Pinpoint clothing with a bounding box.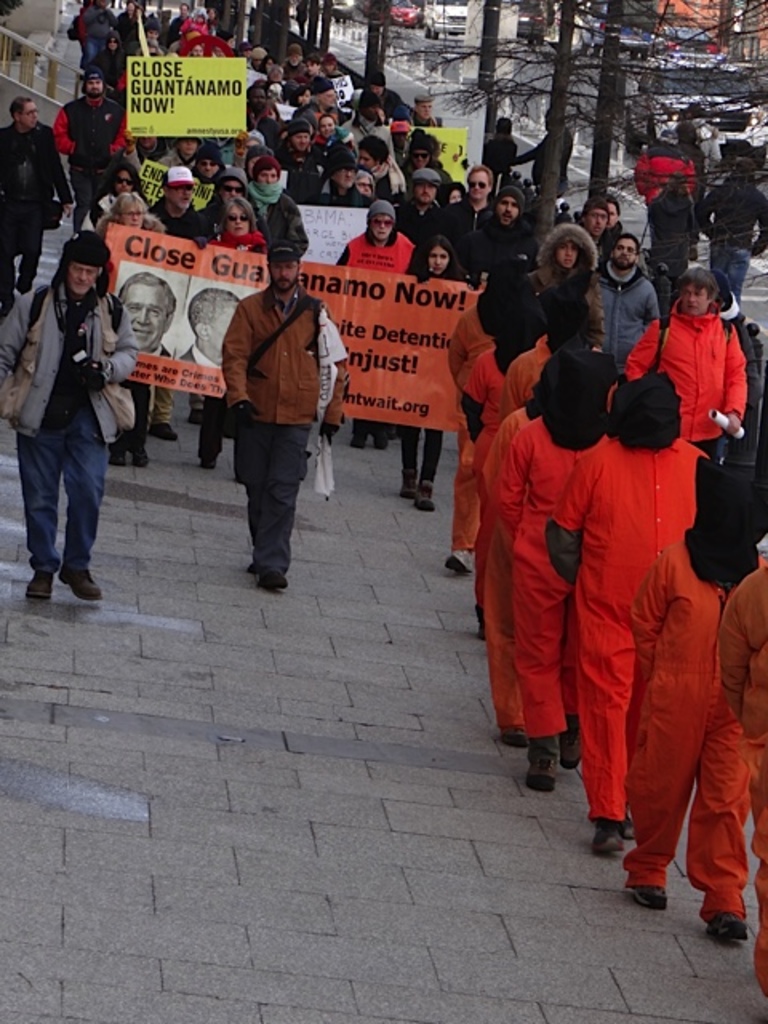
x1=218, y1=288, x2=355, y2=550.
